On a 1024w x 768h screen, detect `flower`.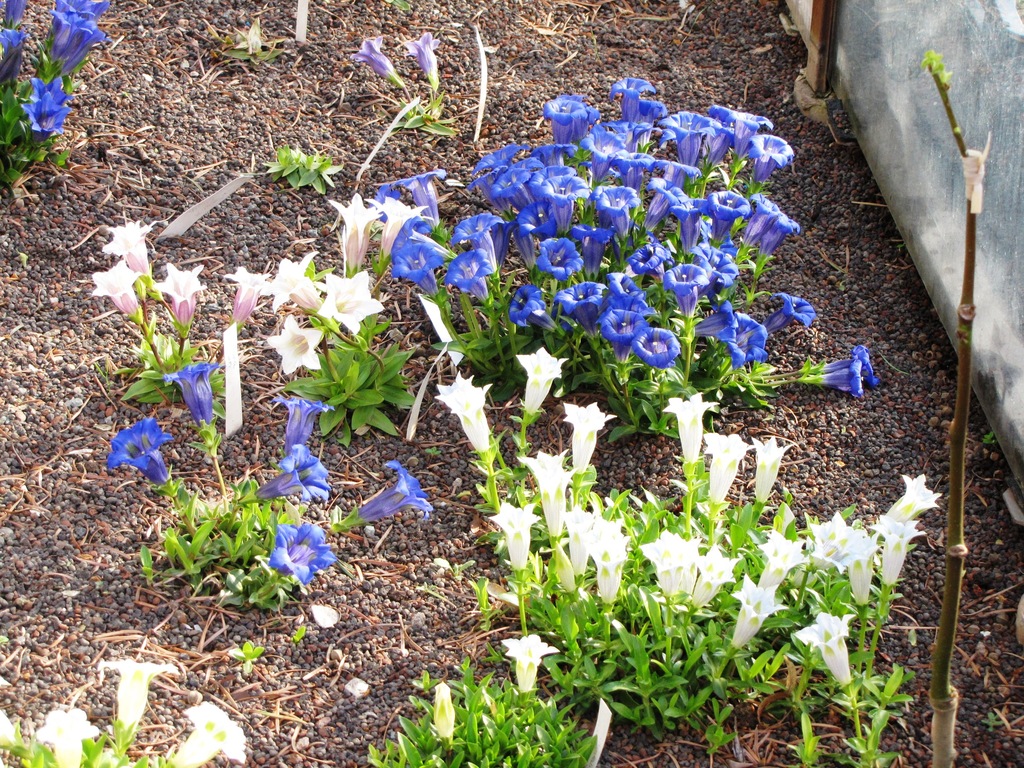
{"x1": 244, "y1": 442, "x2": 335, "y2": 504}.
